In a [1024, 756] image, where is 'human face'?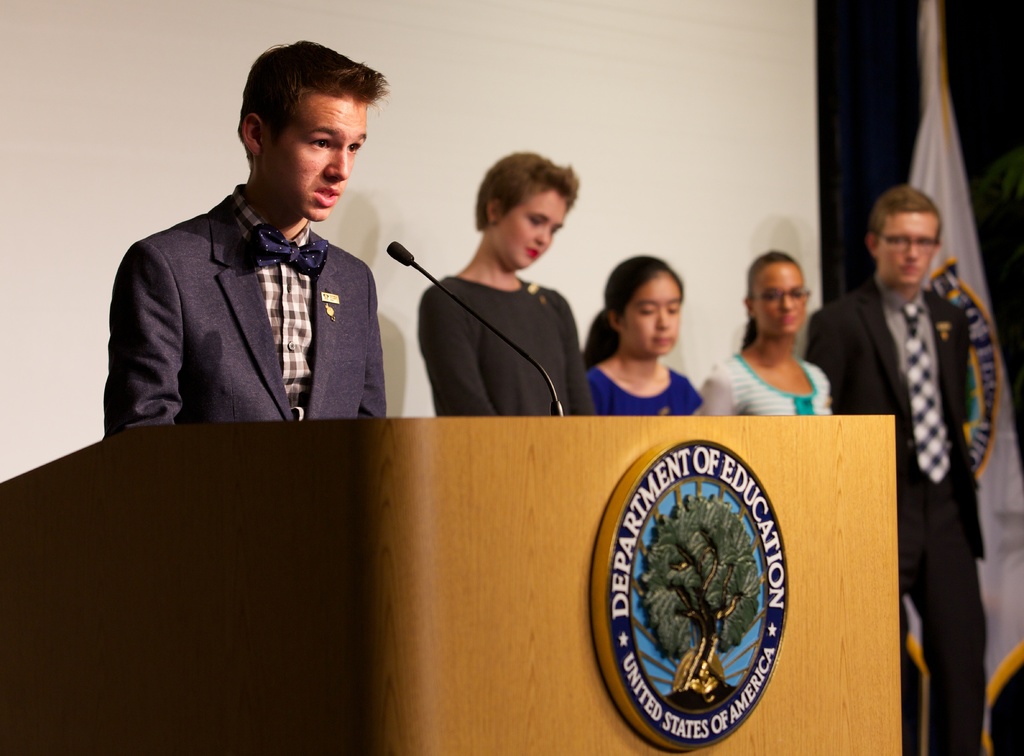
rect(494, 191, 564, 270).
